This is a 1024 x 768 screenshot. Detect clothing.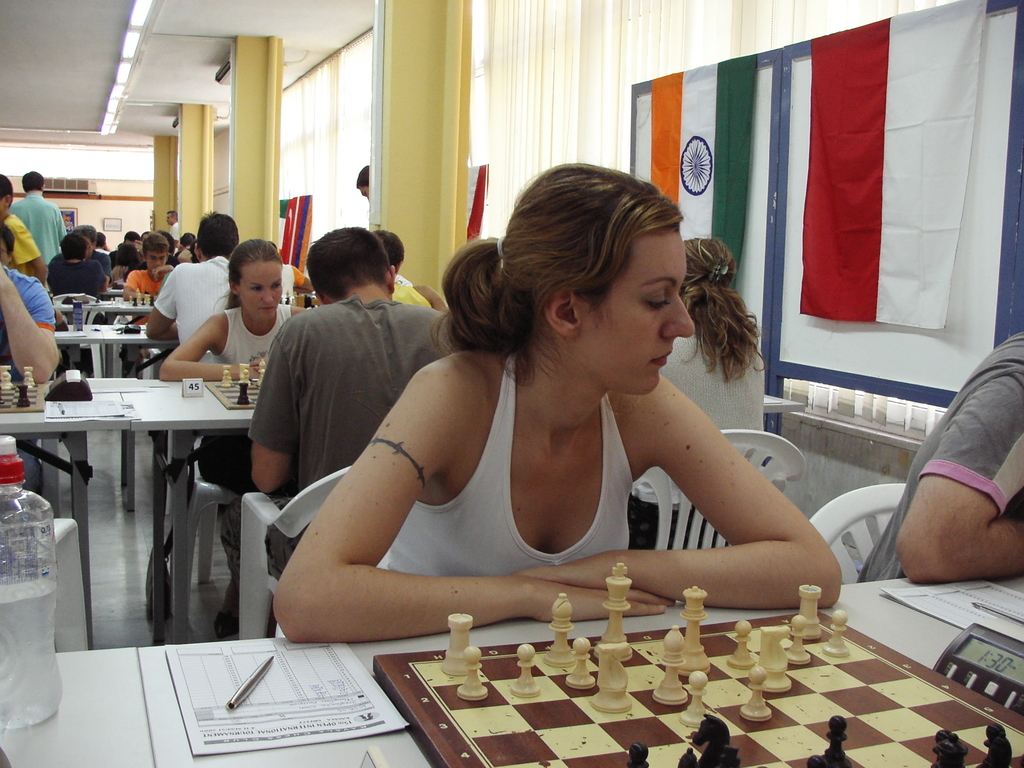
{"left": 236, "top": 296, "right": 451, "bottom": 626}.
